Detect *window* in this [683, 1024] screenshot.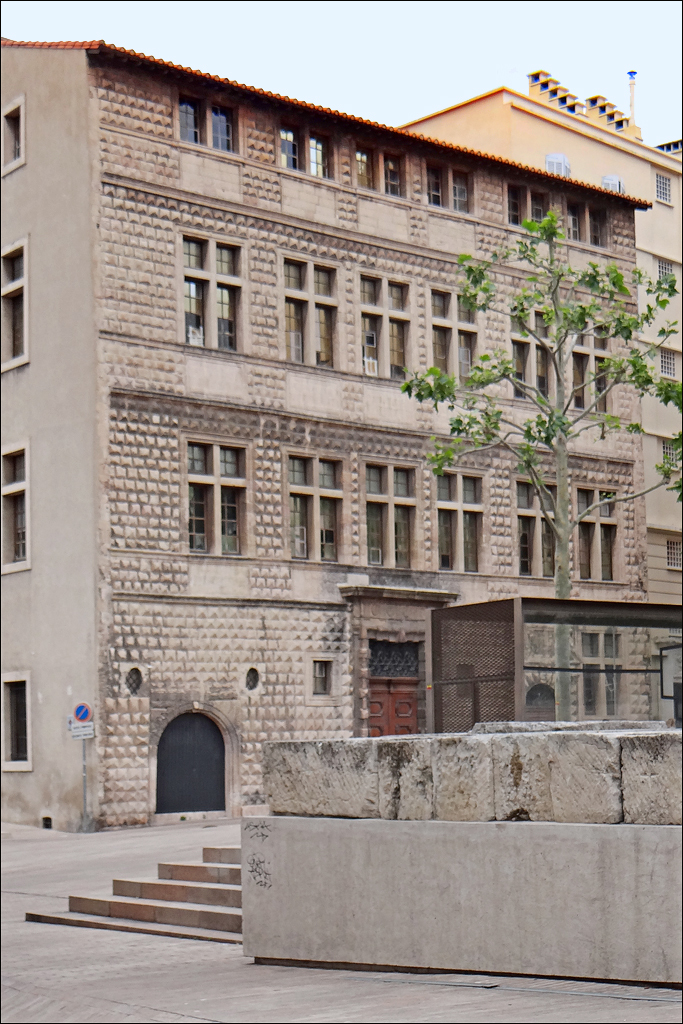
Detection: BBox(578, 632, 626, 721).
